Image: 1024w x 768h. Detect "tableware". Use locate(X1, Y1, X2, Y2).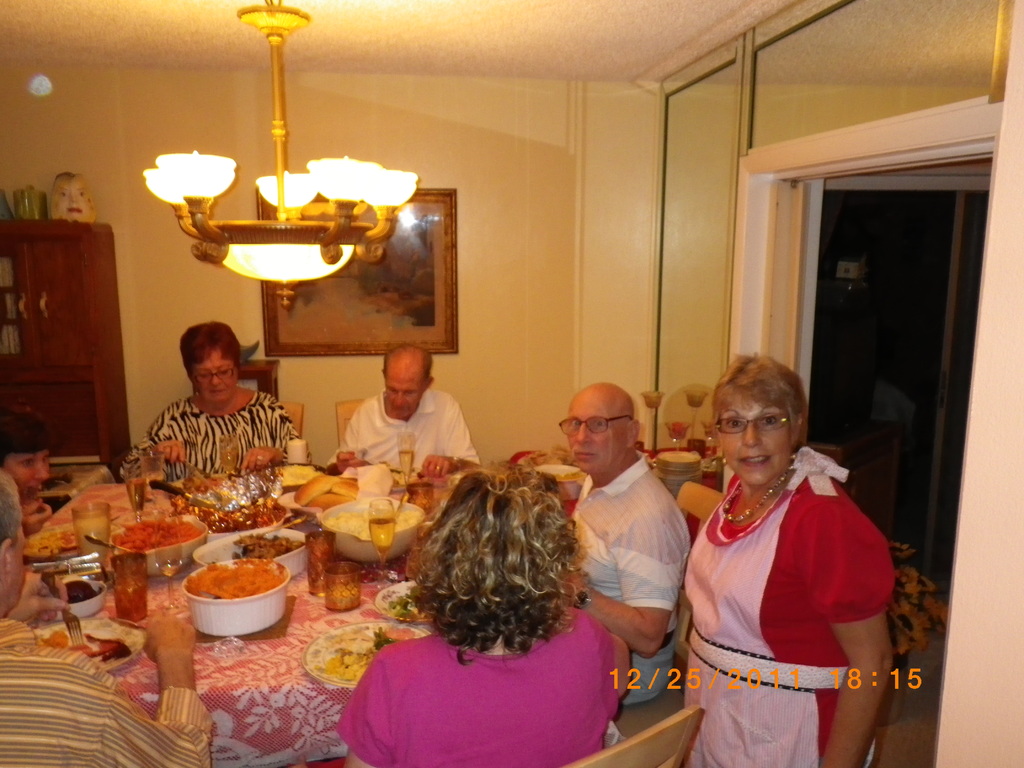
locate(65, 497, 112, 534).
